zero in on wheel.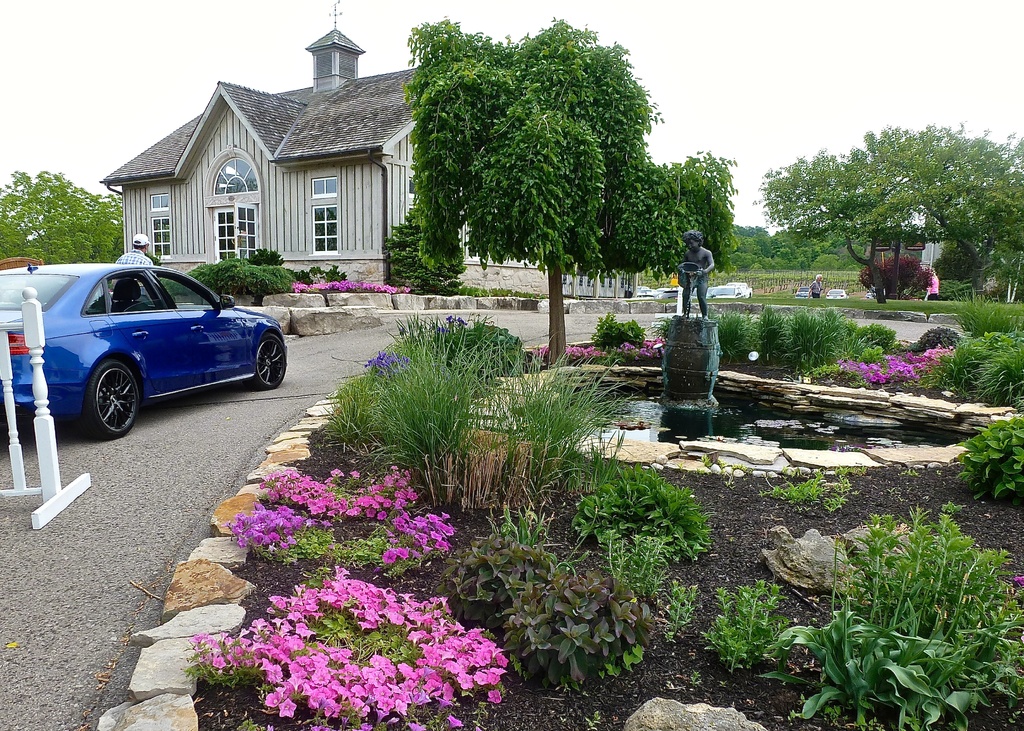
Zeroed in: box(246, 332, 284, 389).
